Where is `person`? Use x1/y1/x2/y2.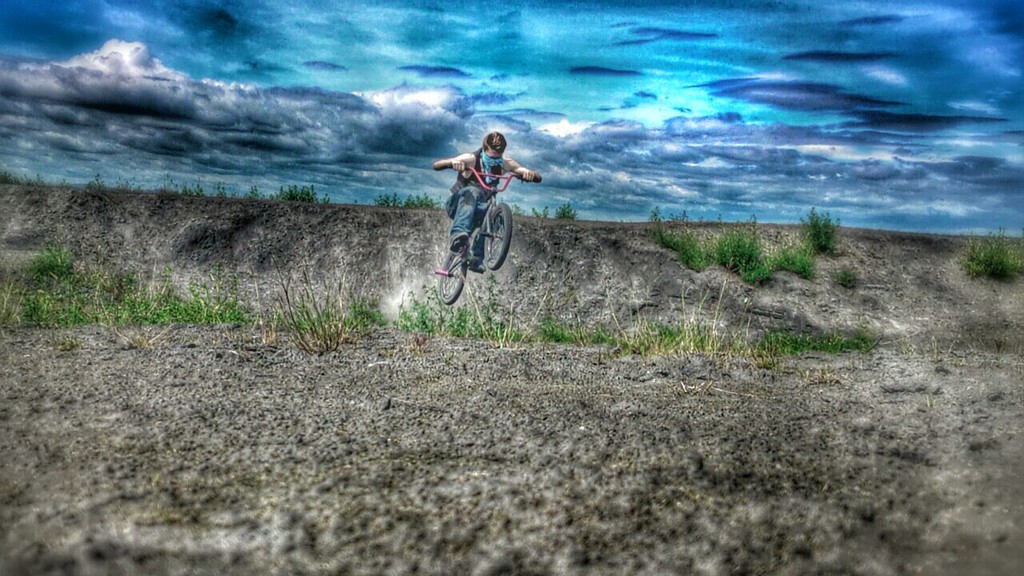
430/132/544/274.
